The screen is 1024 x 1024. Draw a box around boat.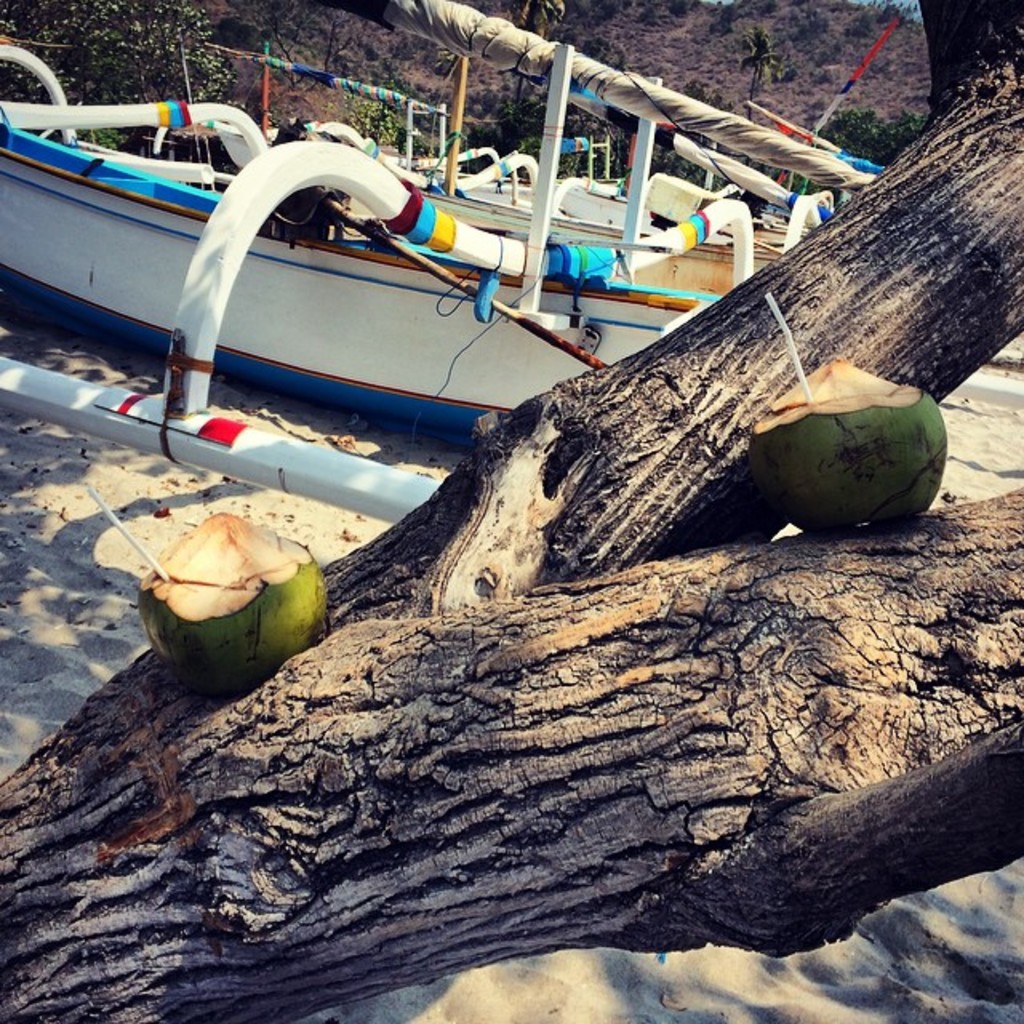
left=0, top=42, right=826, bottom=517.
